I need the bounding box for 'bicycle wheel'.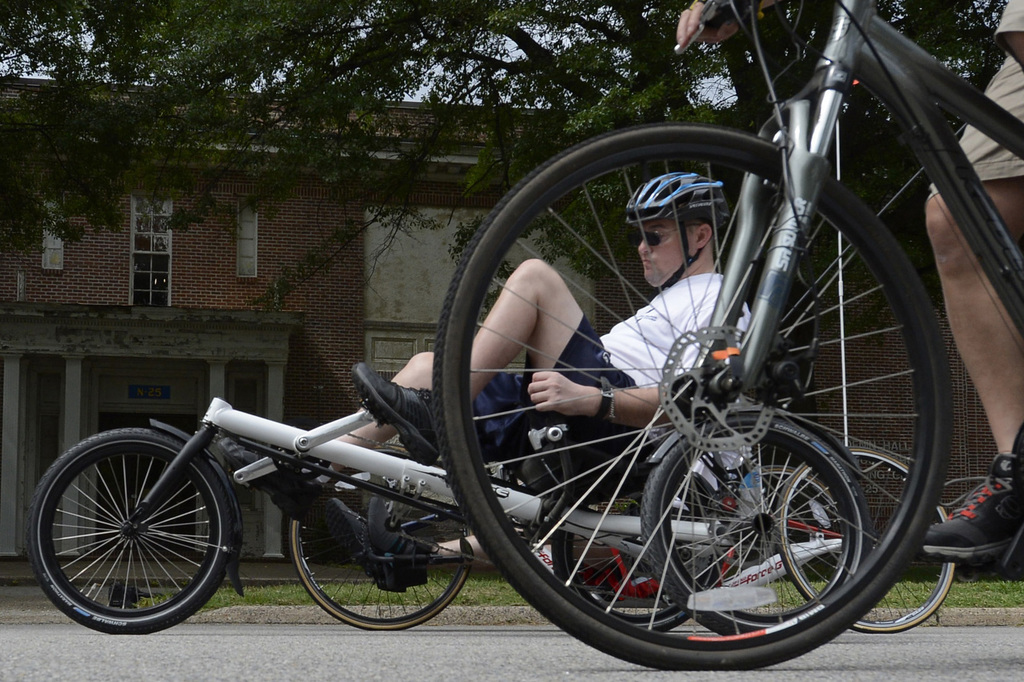
Here it is: (647, 409, 863, 636).
